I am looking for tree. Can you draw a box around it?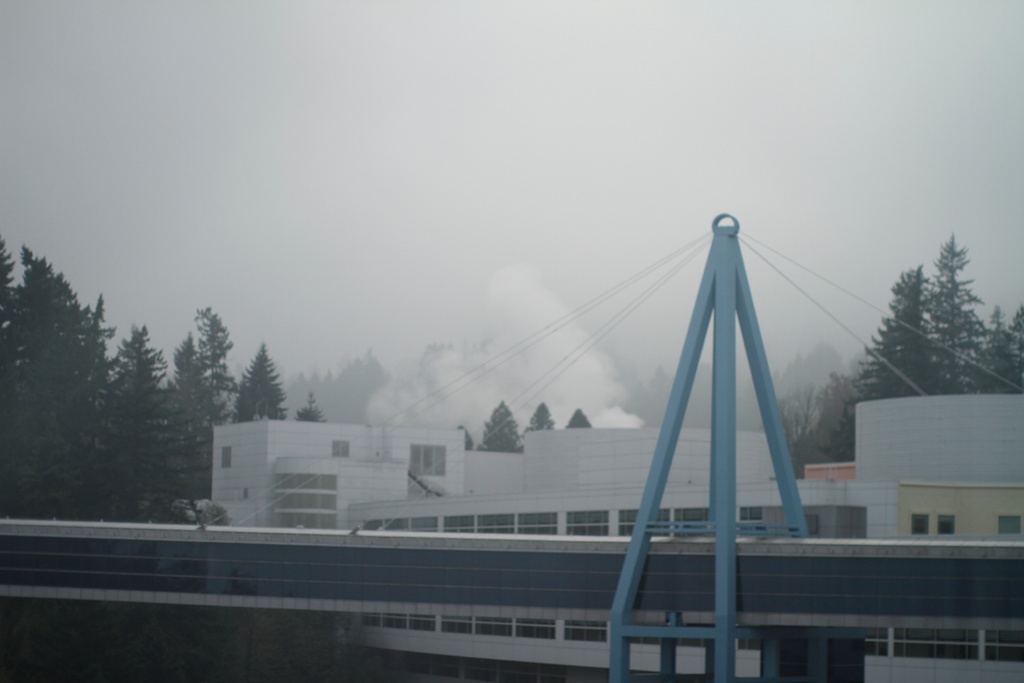
Sure, the bounding box is 481,402,519,460.
